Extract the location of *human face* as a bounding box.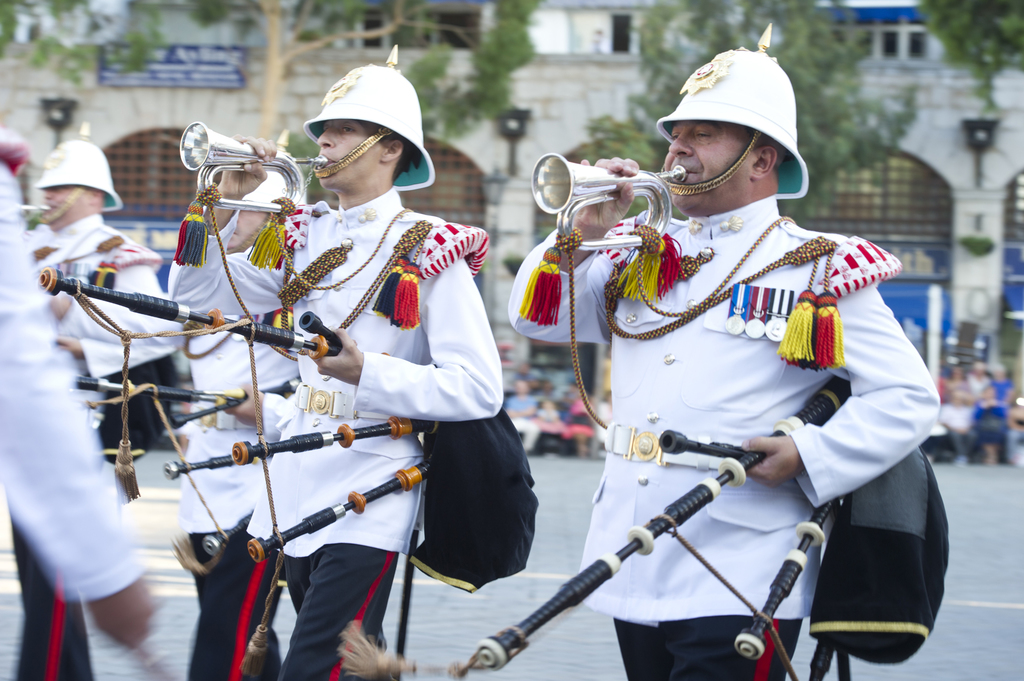
BBox(227, 210, 269, 251).
